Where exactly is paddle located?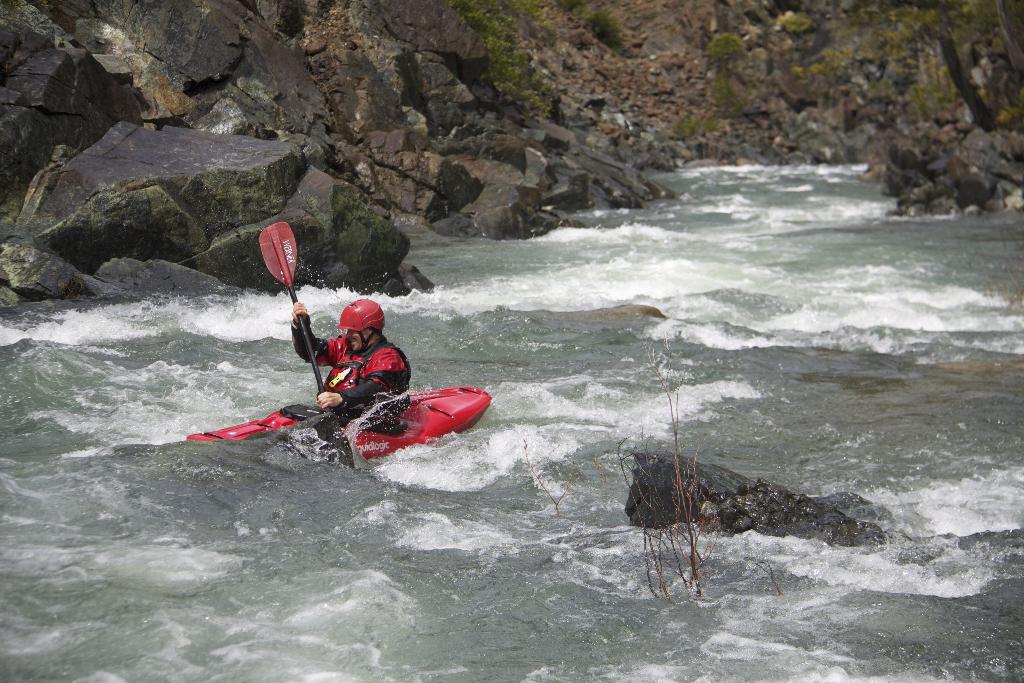
Its bounding box is select_region(256, 219, 332, 417).
